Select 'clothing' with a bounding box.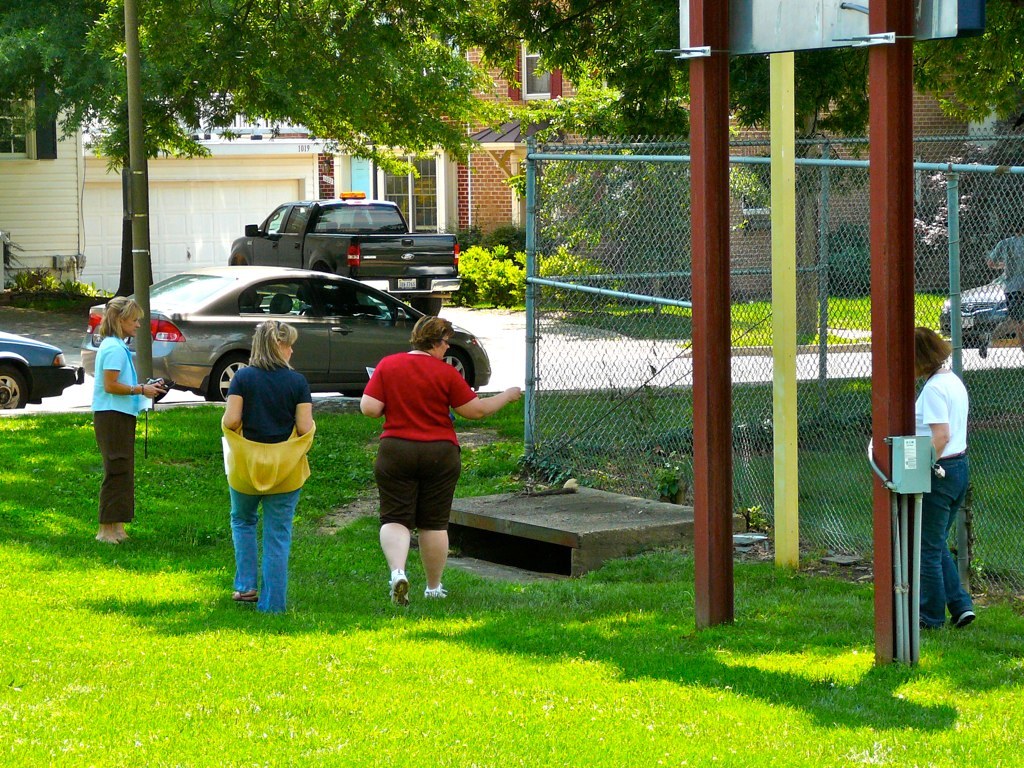
93:334:146:523.
